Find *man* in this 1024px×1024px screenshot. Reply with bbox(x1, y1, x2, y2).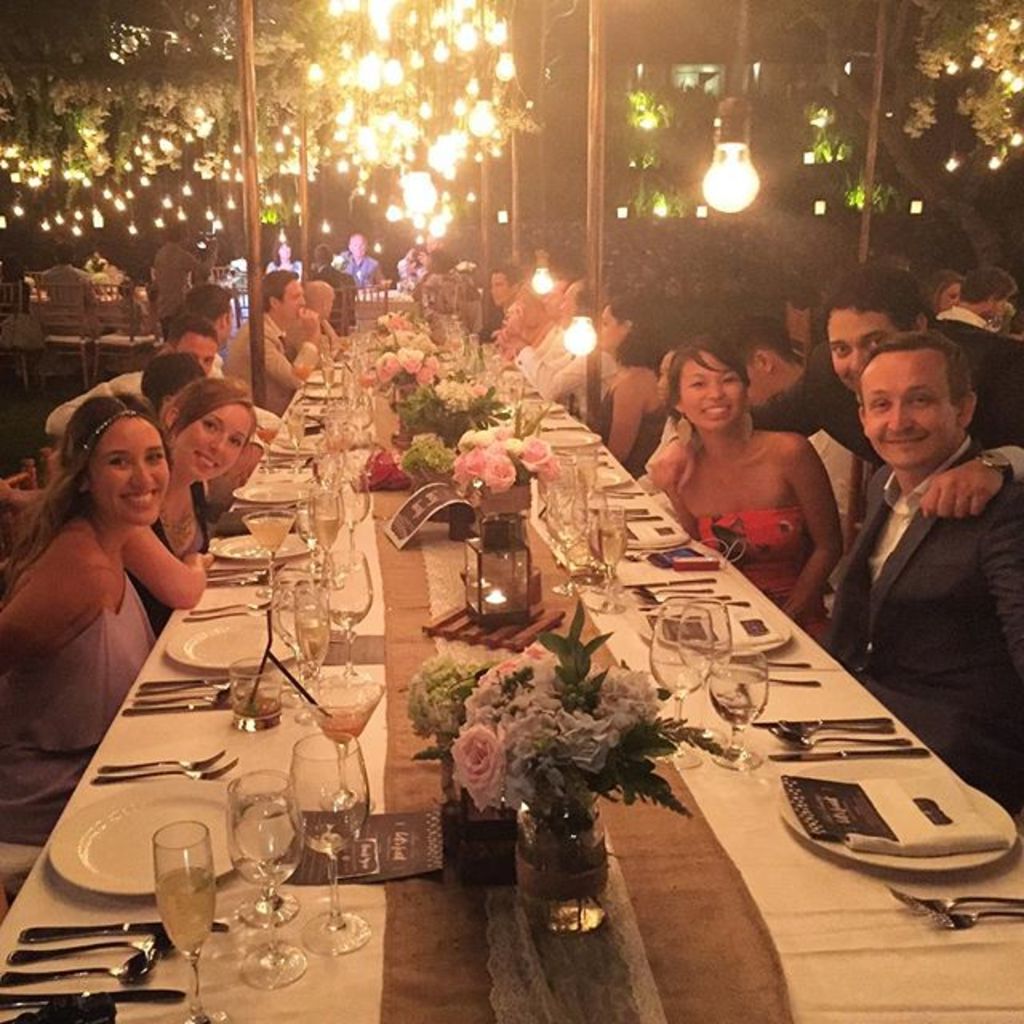
bbox(173, 286, 278, 426).
